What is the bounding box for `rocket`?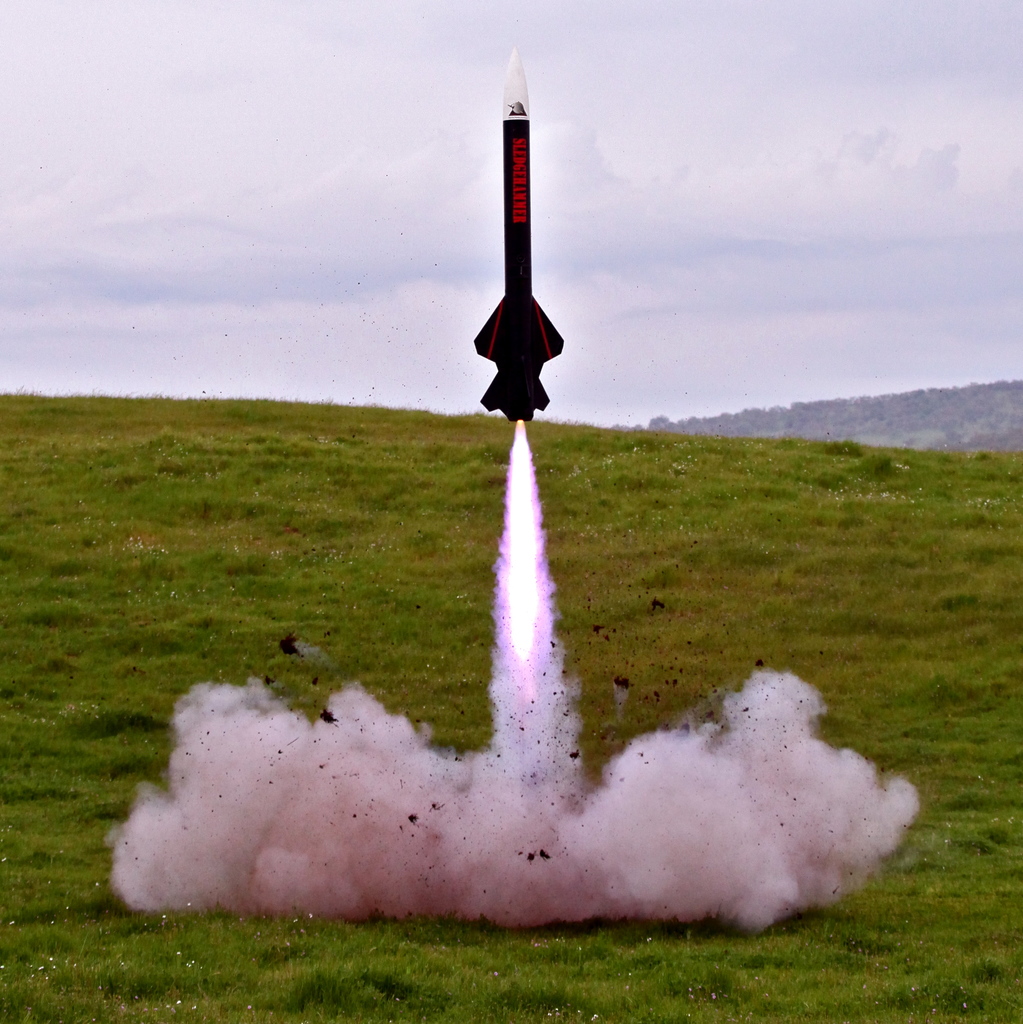
pyautogui.locateOnScreen(462, 44, 556, 415).
